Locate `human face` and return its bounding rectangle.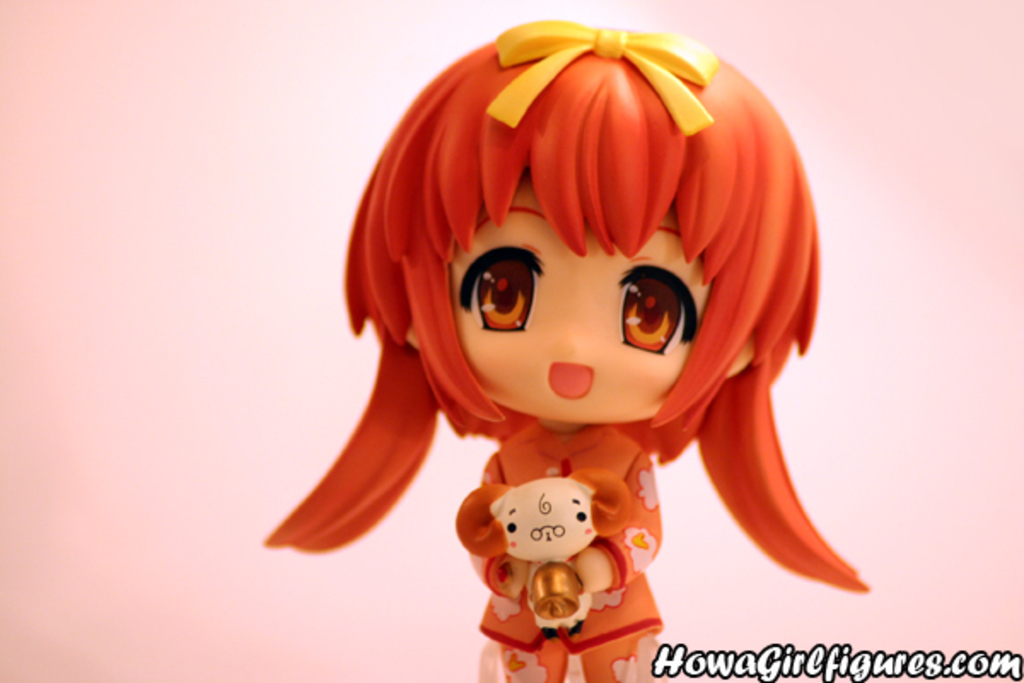
449/161/708/422.
